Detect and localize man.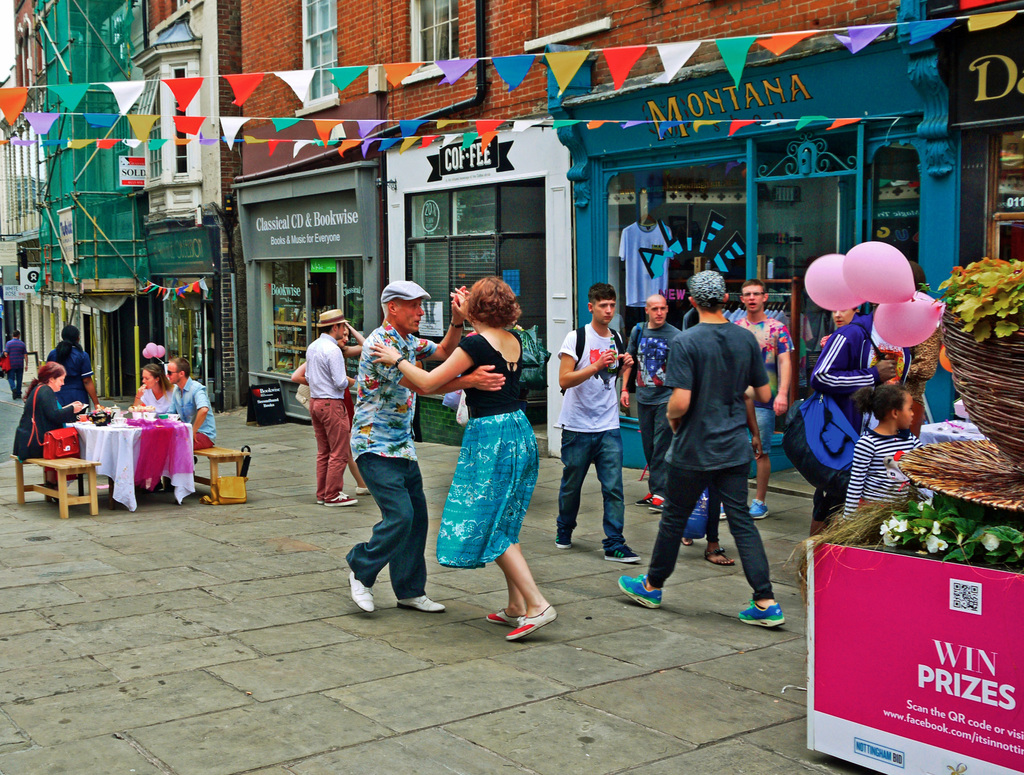
Localized at 722 278 790 521.
